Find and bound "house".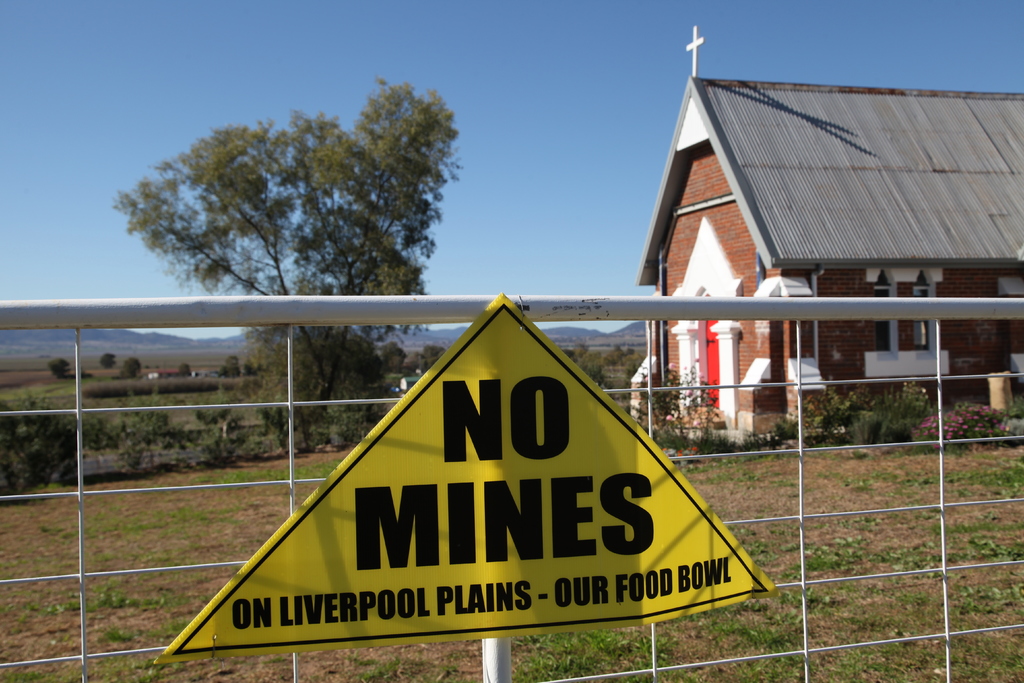
Bound: 588:44:1023:444.
